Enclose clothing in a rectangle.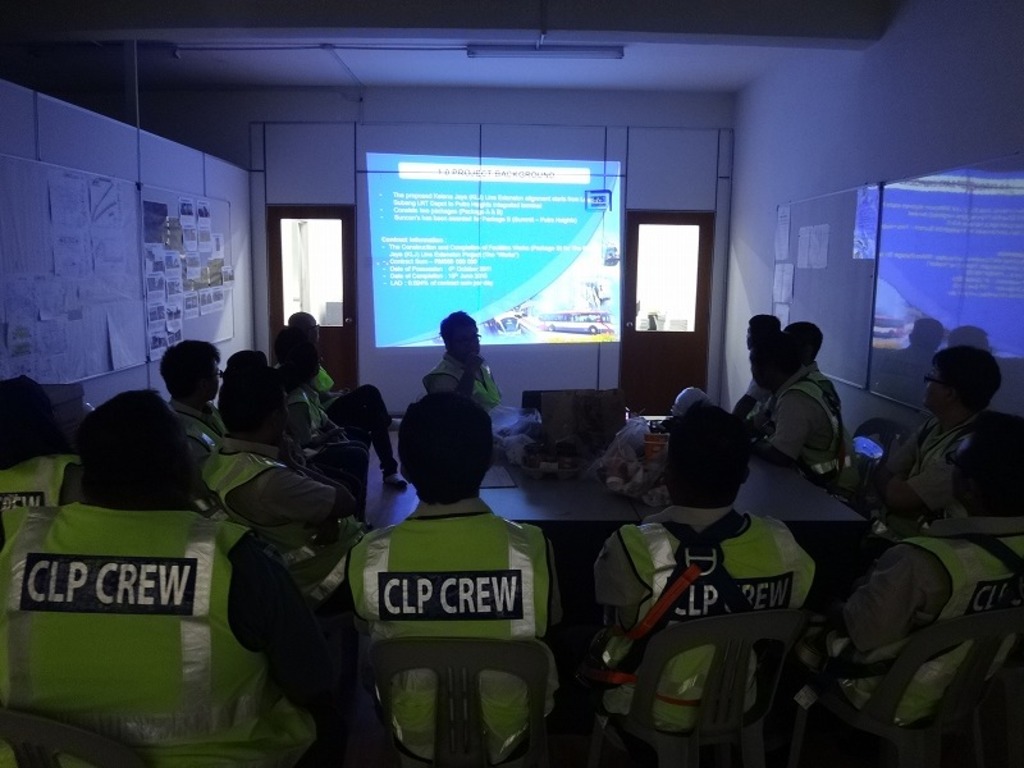
170:398:228:460.
